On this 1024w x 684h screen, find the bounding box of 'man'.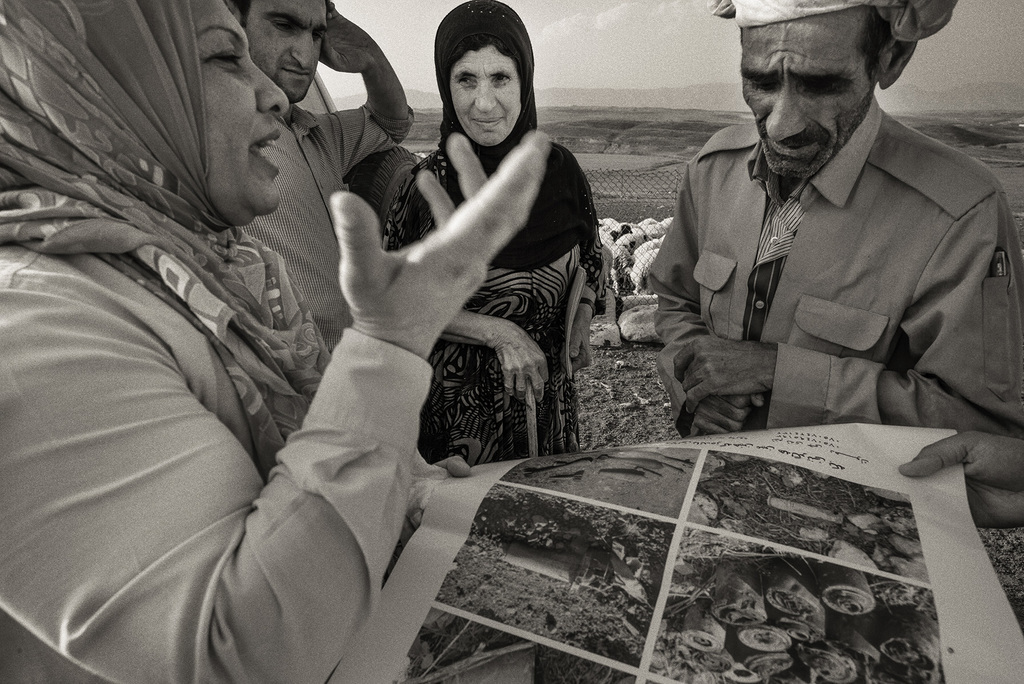
Bounding box: [644,0,1014,465].
